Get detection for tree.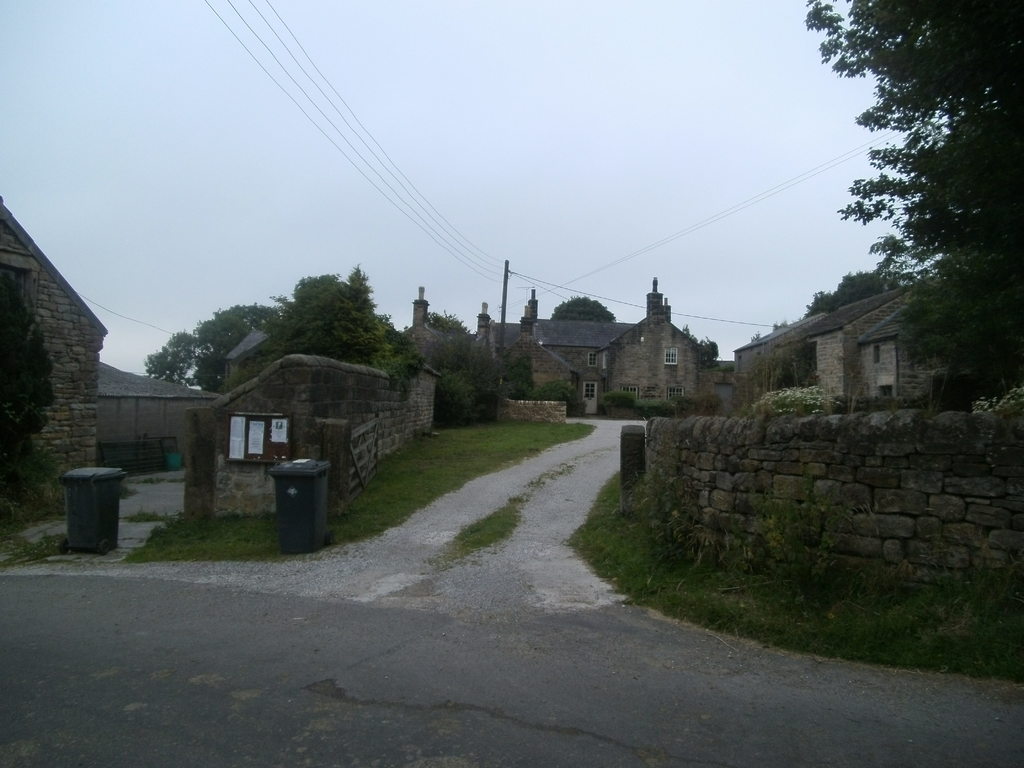
Detection: [550,292,620,322].
